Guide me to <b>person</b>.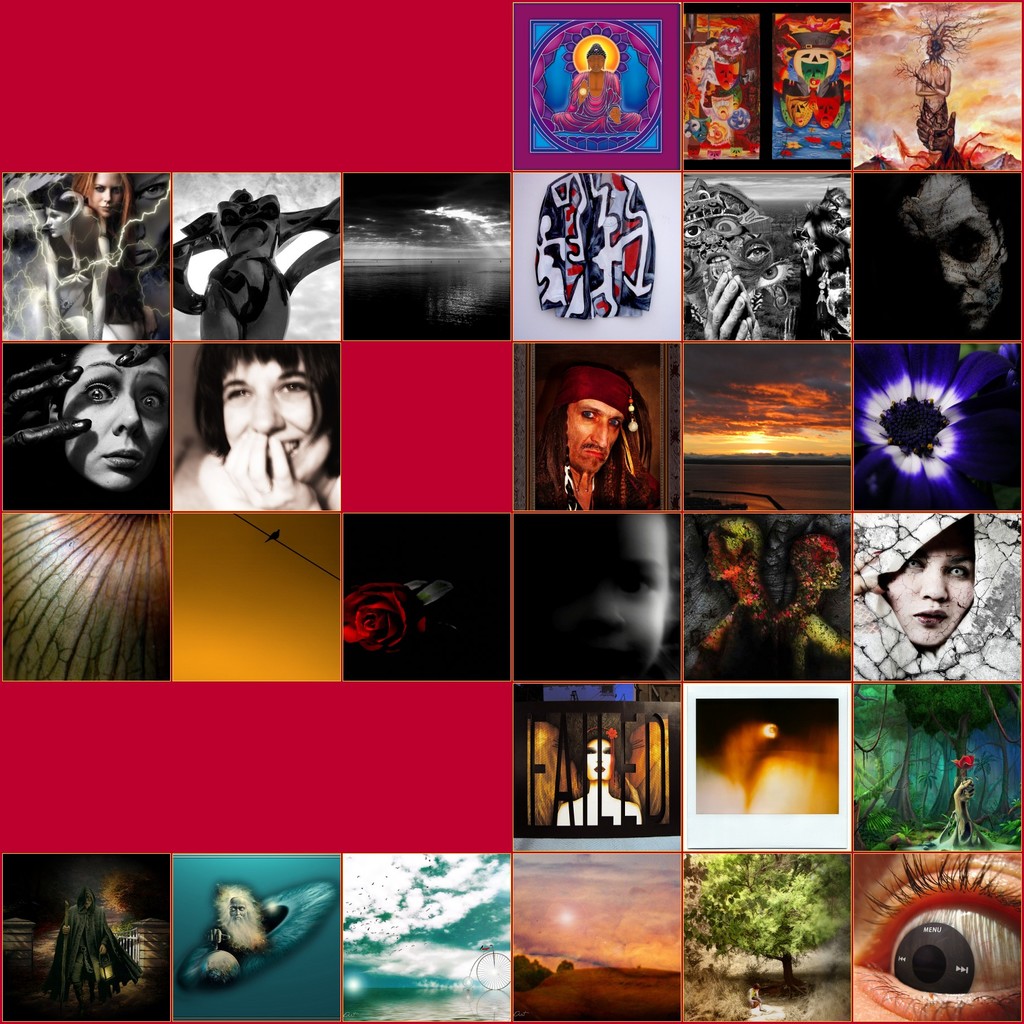
Guidance: (54,893,143,1023).
